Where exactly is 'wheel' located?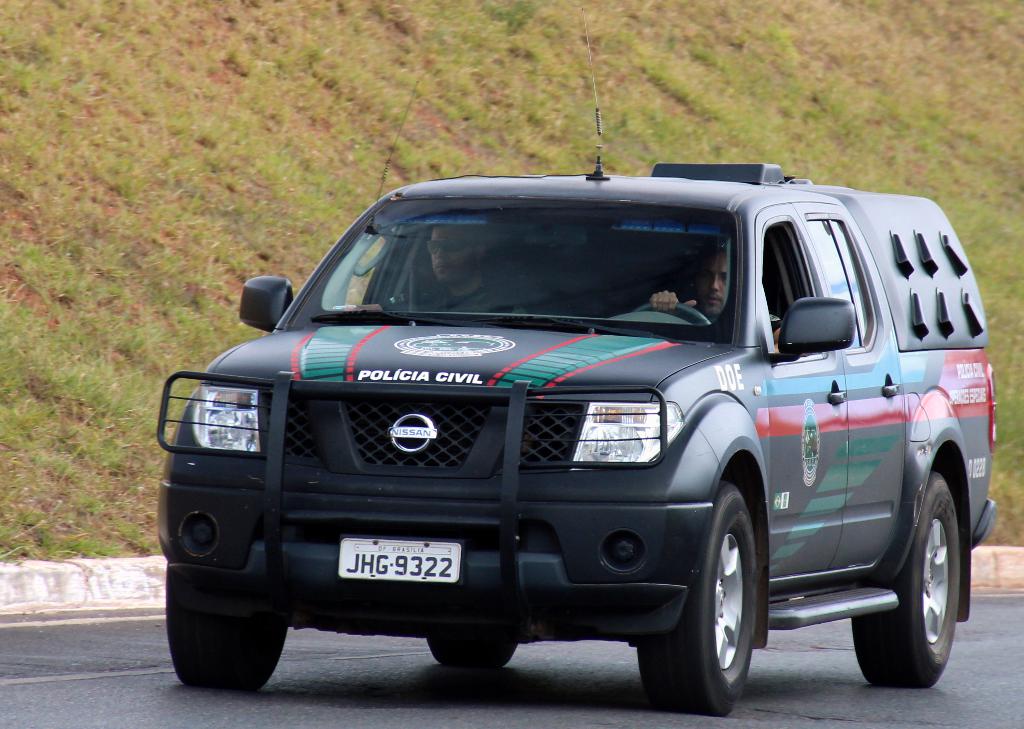
Its bounding box is [left=430, top=632, right=516, bottom=668].
